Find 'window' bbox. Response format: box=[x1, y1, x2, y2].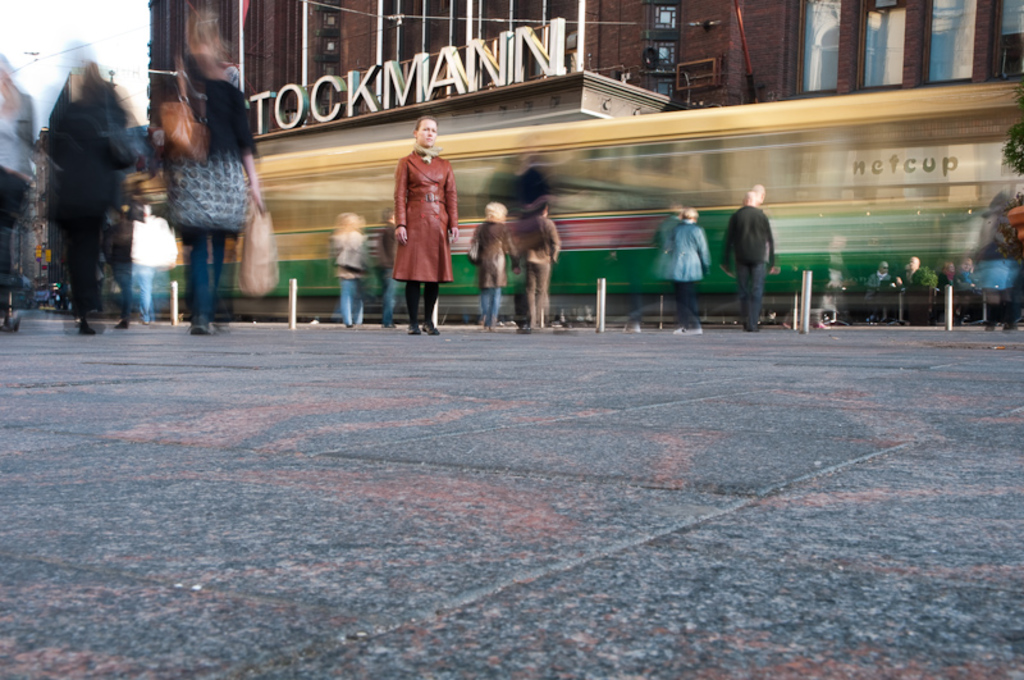
box=[645, 41, 678, 73].
